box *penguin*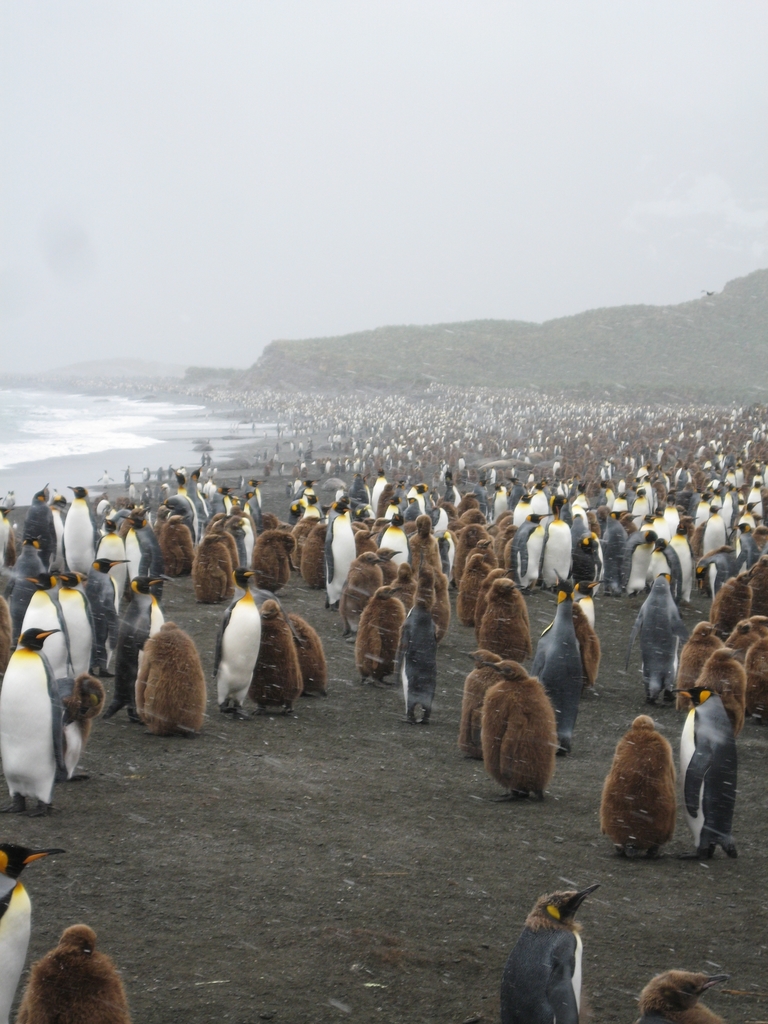
locate(93, 520, 128, 578)
